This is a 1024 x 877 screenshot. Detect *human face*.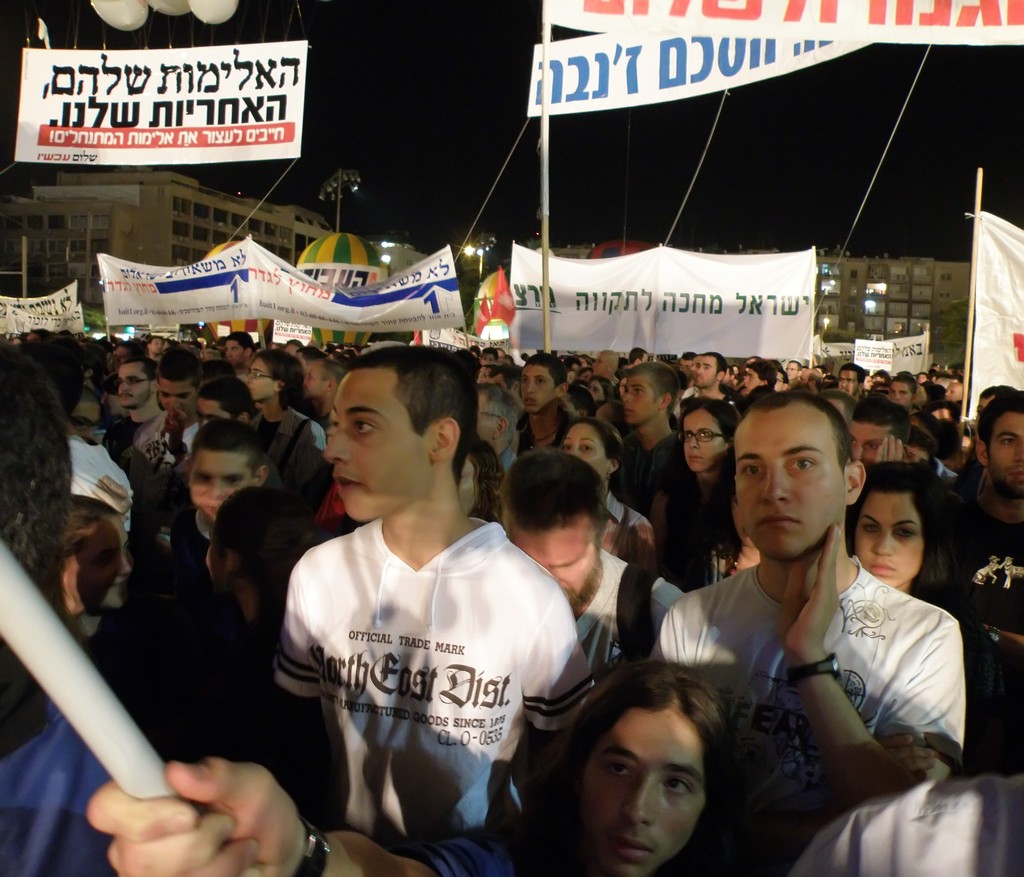
locate(190, 452, 253, 518).
